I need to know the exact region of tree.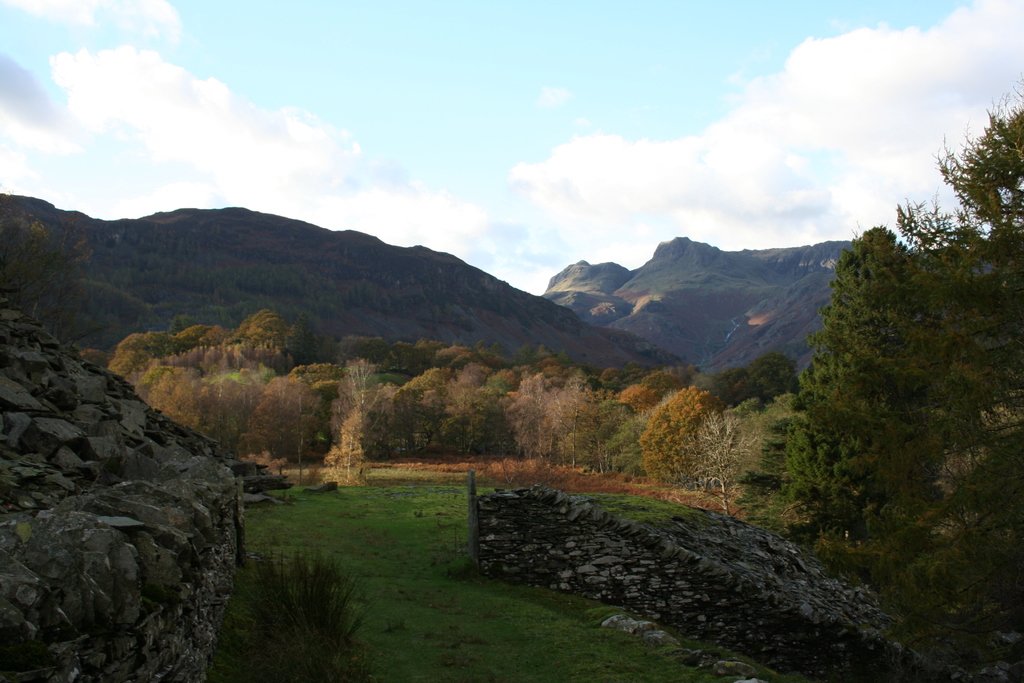
Region: detection(669, 363, 692, 398).
